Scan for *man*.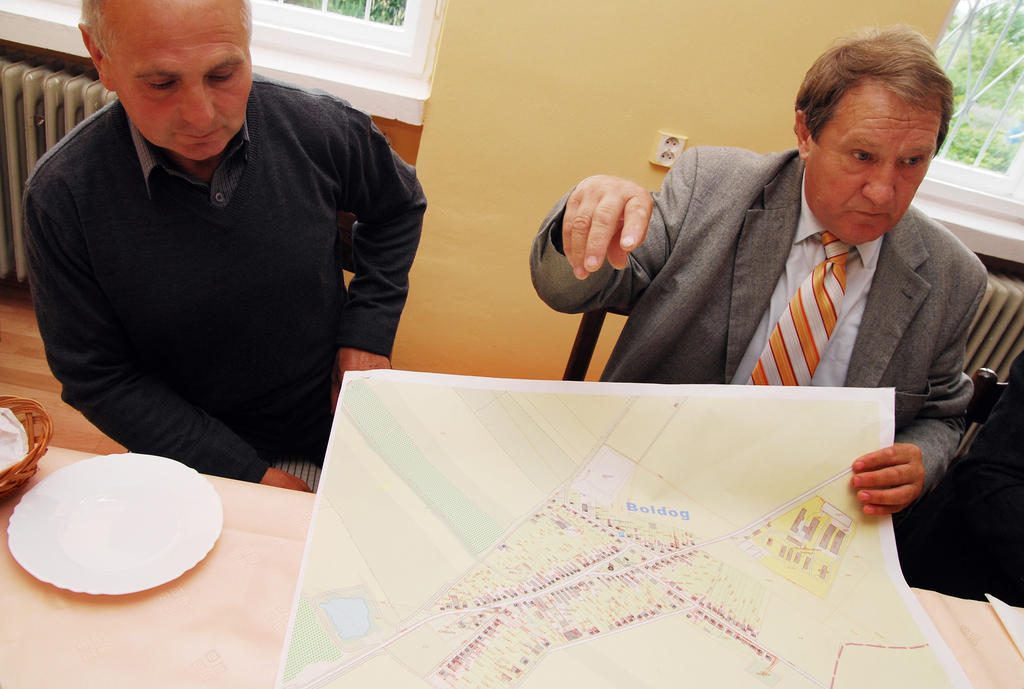
Scan result: 527,26,980,539.
